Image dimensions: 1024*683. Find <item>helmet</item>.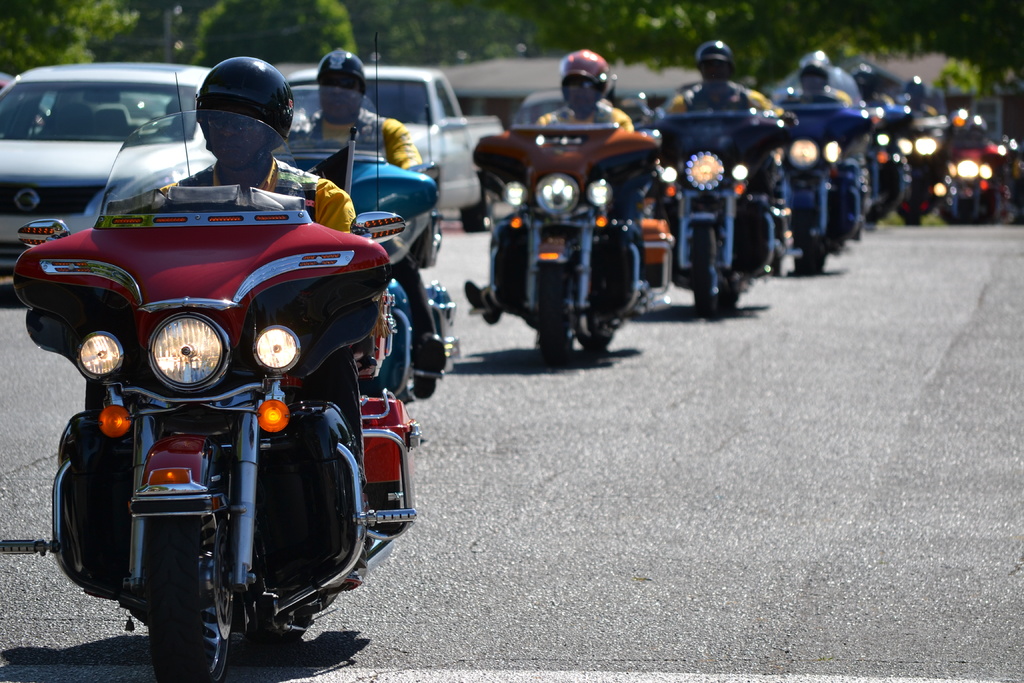
<region>800, 53, 831, 79</region>.
